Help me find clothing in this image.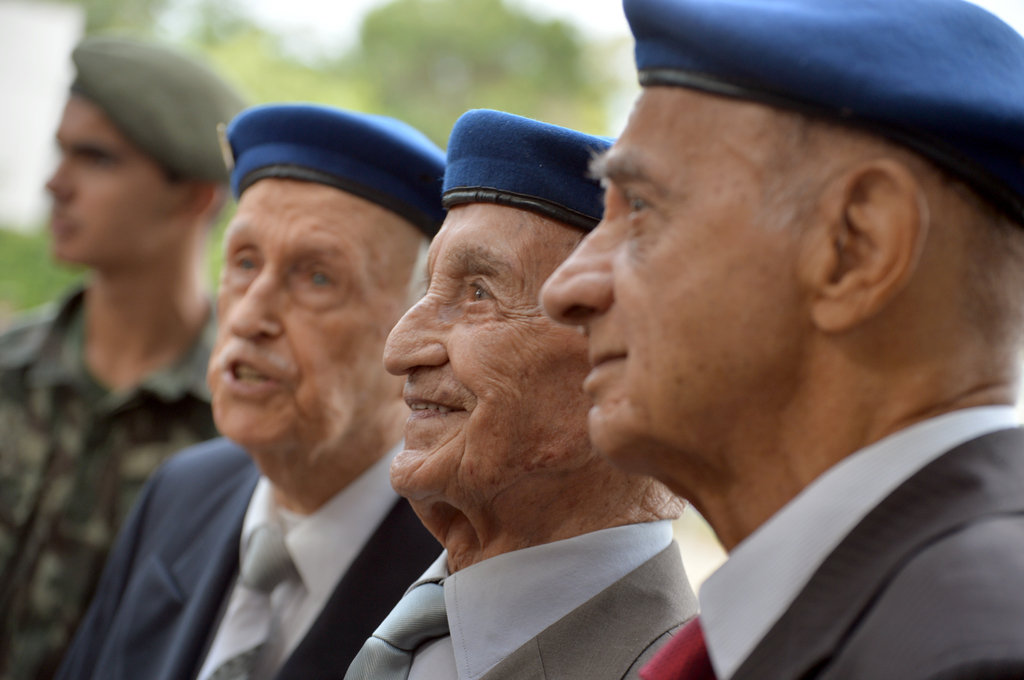
Found it: detection(637, 404, 1019, 679).
